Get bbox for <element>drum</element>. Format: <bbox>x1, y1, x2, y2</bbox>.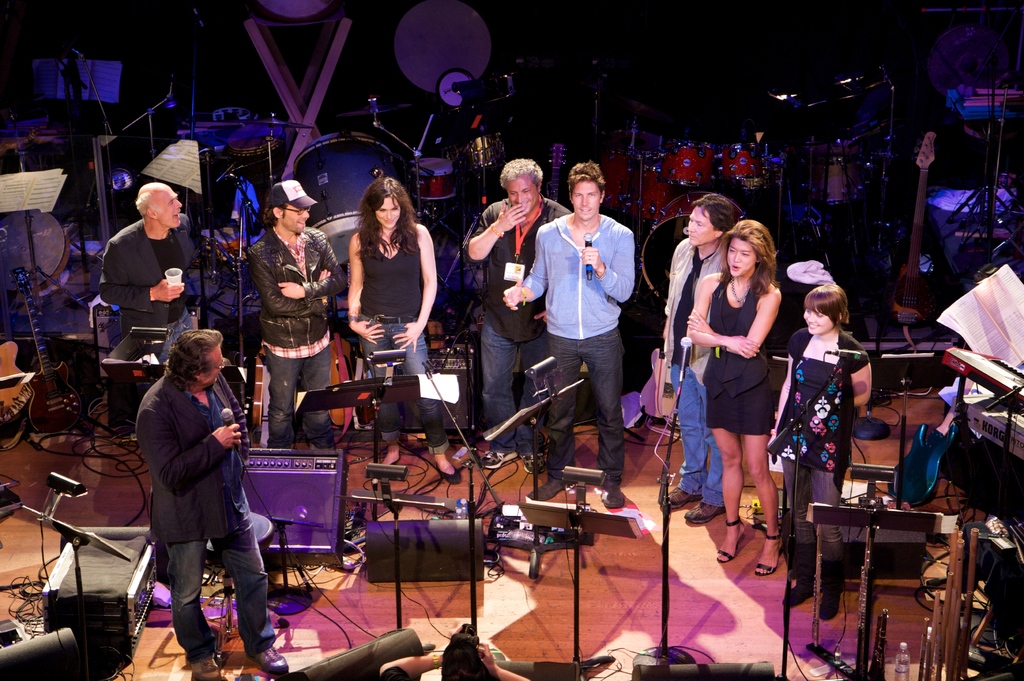
<bbox>640, 190, 742, 301</bbox>.
